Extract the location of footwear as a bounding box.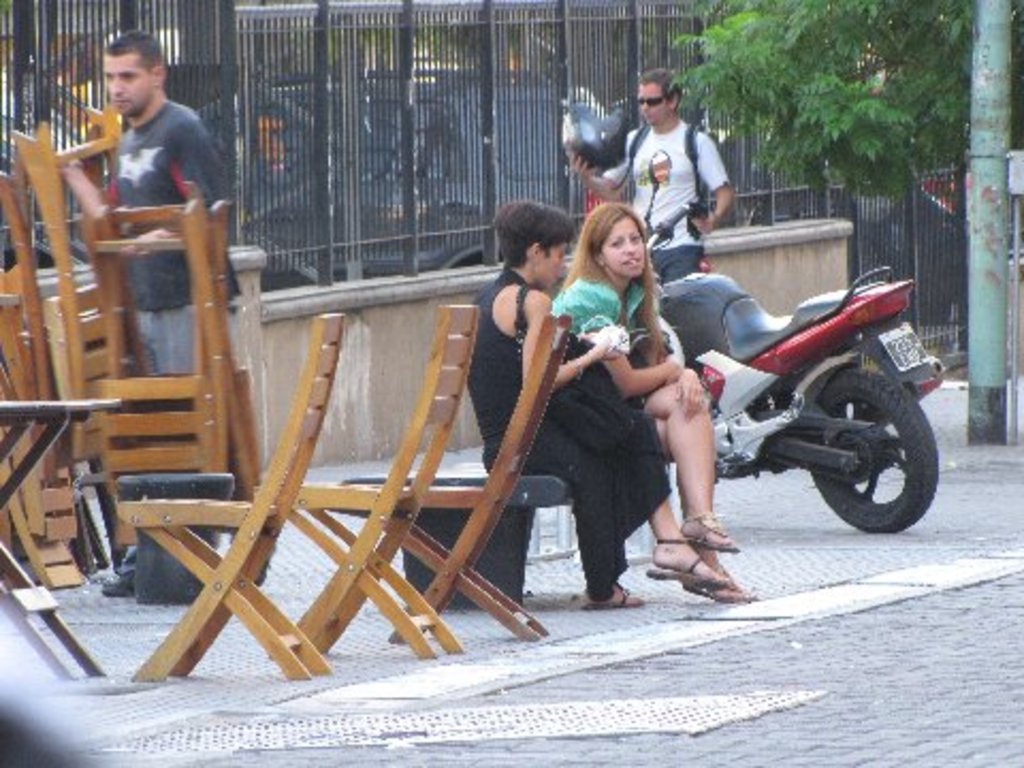
bbox=[642, 533, 727, 589].
